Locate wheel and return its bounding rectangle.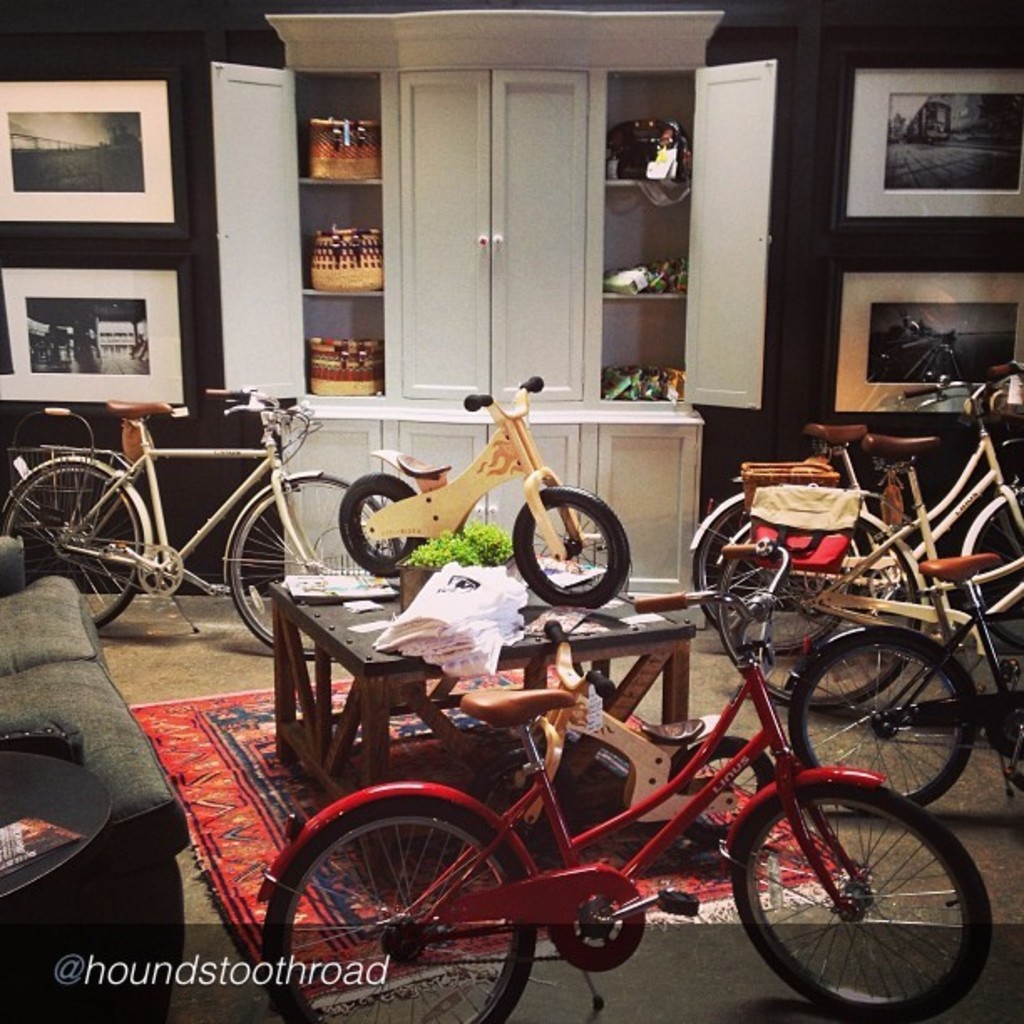
226,475,400,663.
